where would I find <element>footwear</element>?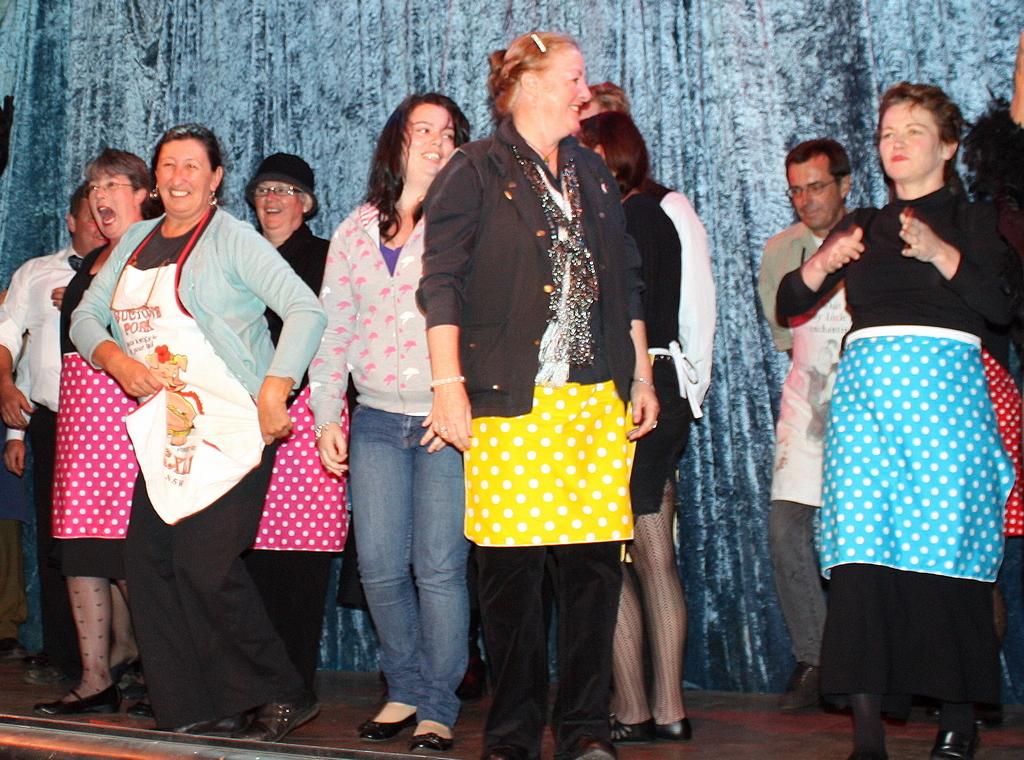
At bbox(486, 744, 535, 756).
